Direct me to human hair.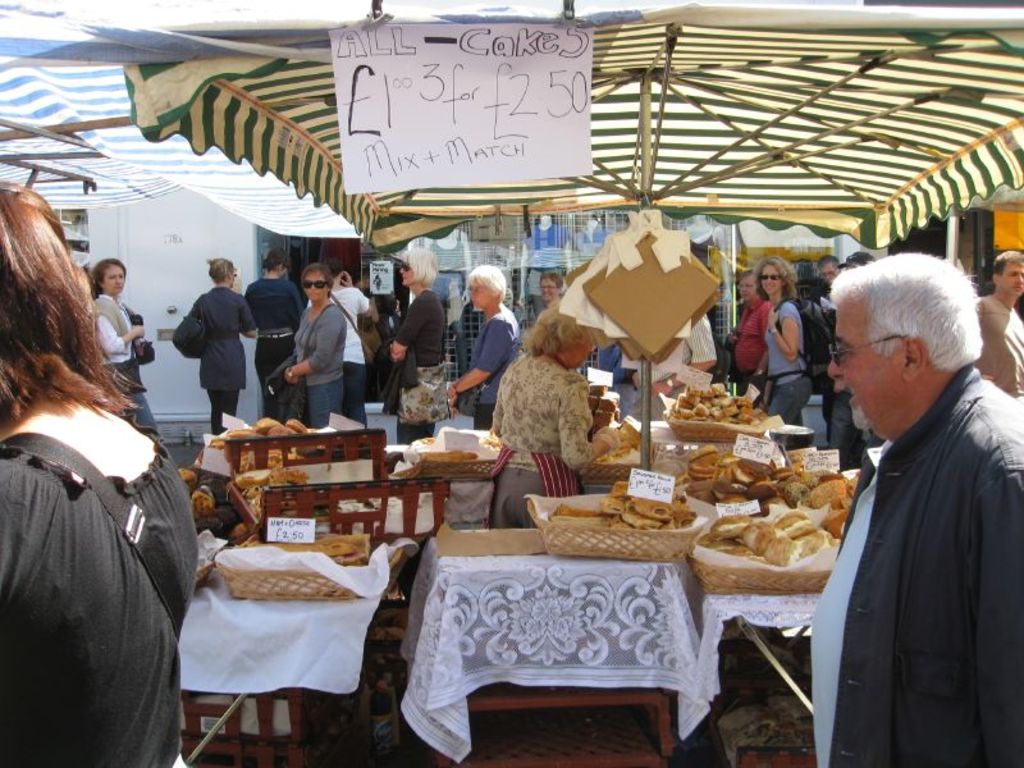
Direction: 206:255:233:283.
